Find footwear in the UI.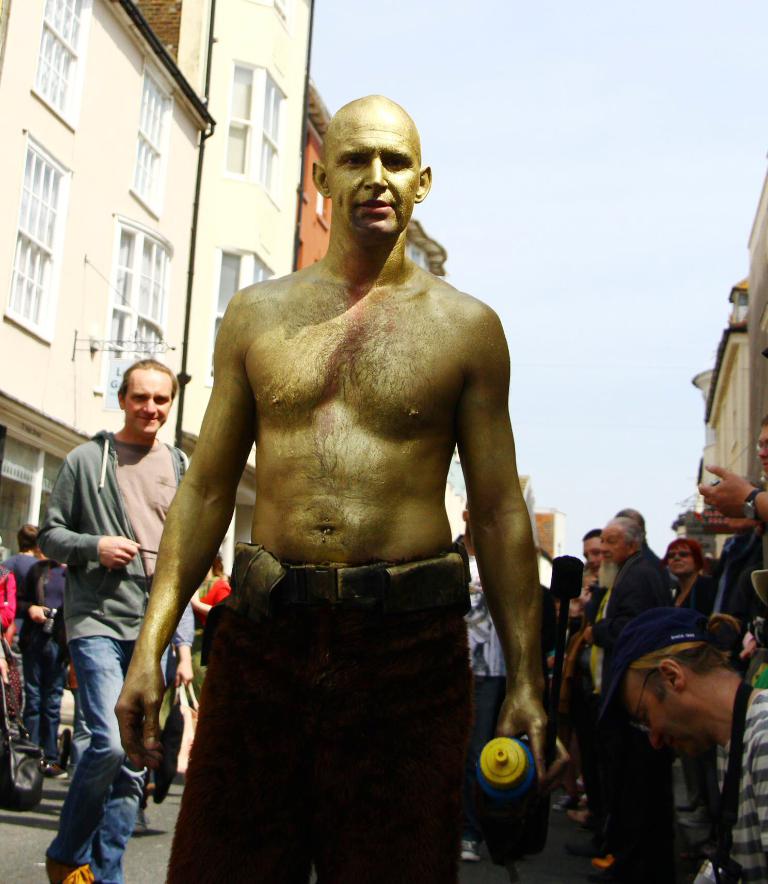
UI element at [x1=36, y1=760, x2=69, y2=780].
